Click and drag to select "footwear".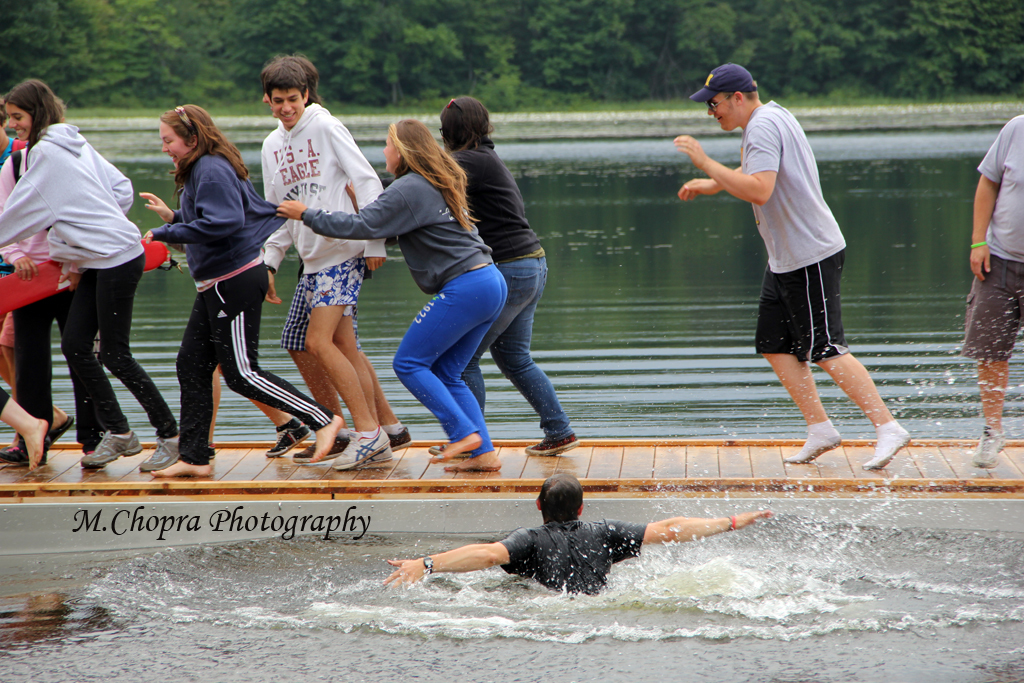
Selection: <bbox>426, 436, 469, 452</bbox>.
